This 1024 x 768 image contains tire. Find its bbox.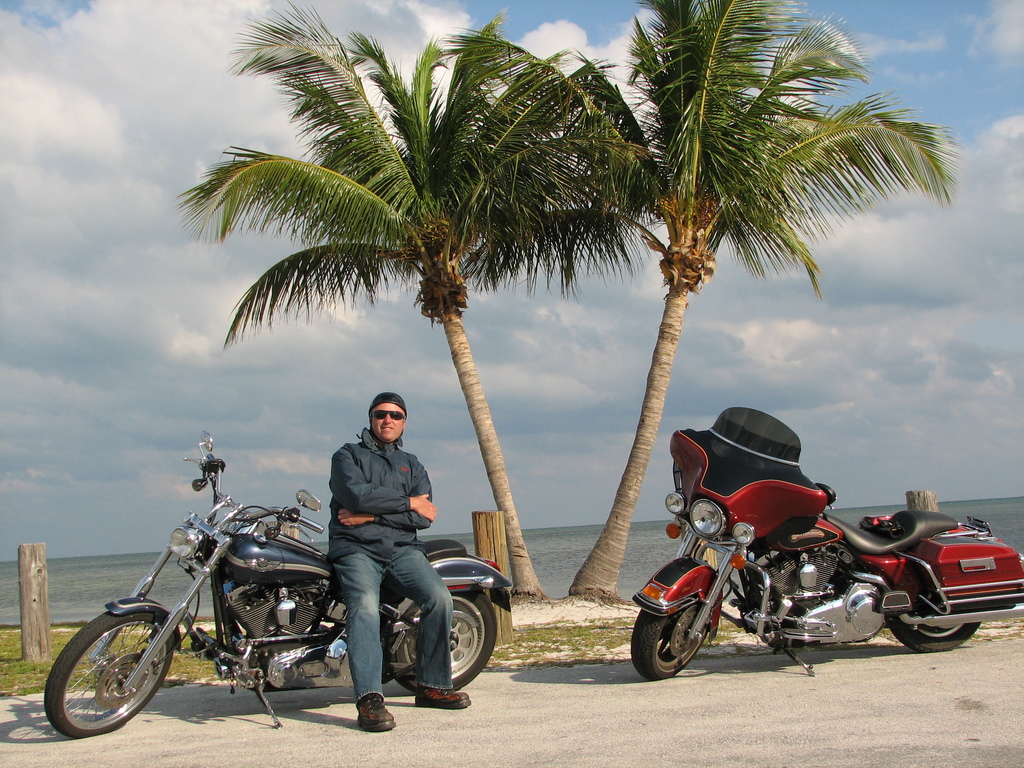
crop(387, 588, 493, 691).
